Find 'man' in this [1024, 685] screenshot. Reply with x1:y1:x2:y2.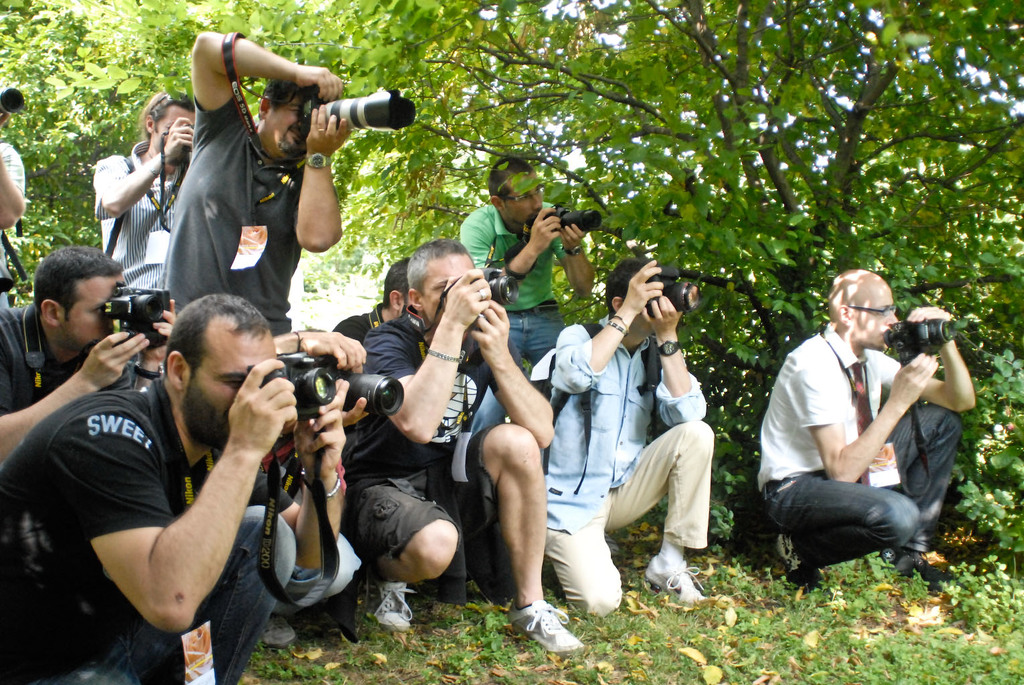
92:89:199:298.
